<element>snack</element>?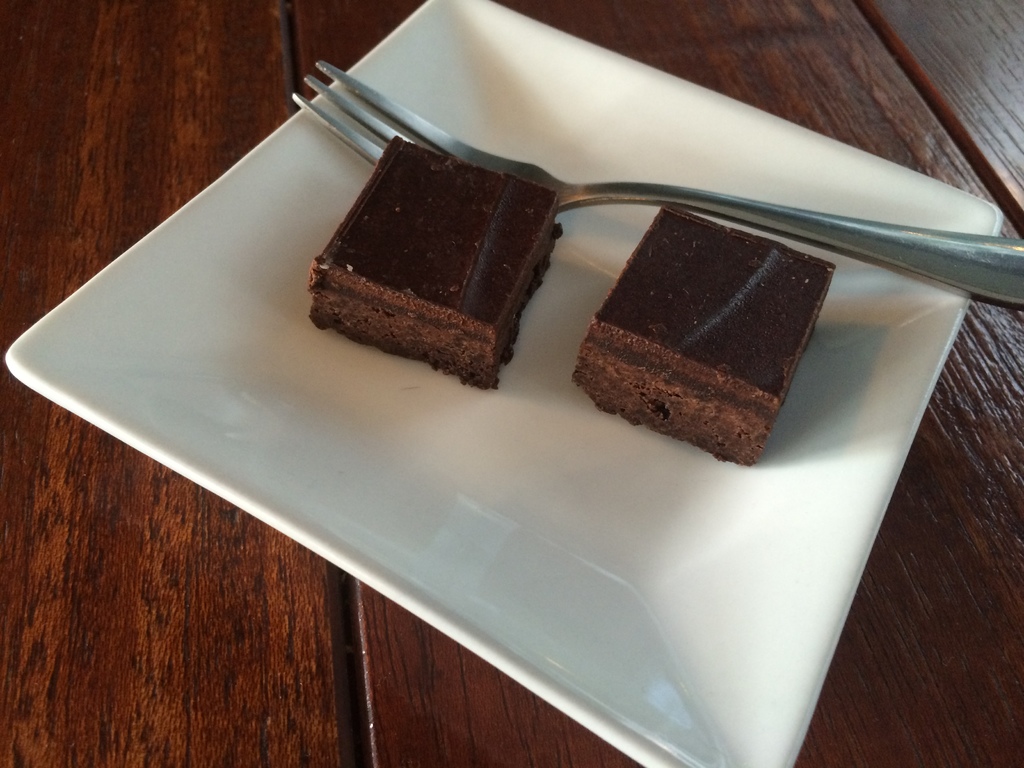
x1=305 y1=133 x2=564 y2=394
